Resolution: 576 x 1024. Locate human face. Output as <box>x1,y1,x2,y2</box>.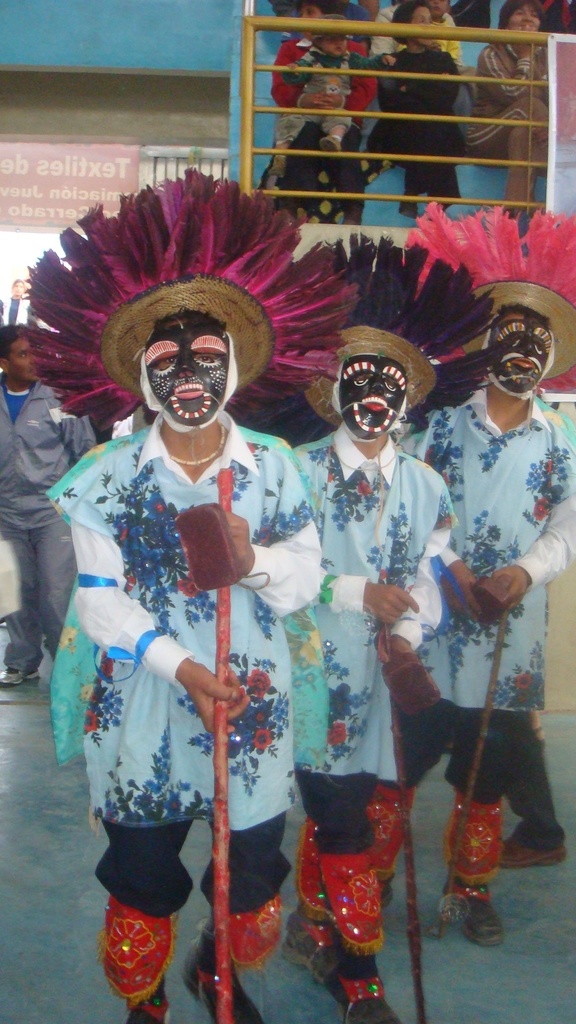
<box>491,305,561,397</box>.
